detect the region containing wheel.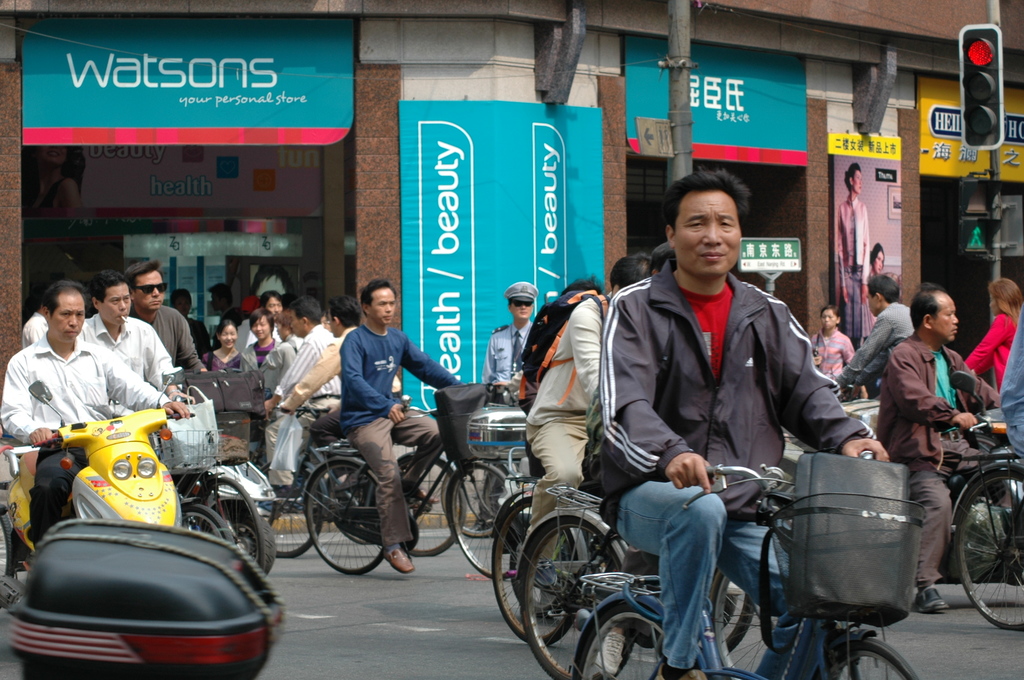
left=508, top=512, right=629, bottom=658.
